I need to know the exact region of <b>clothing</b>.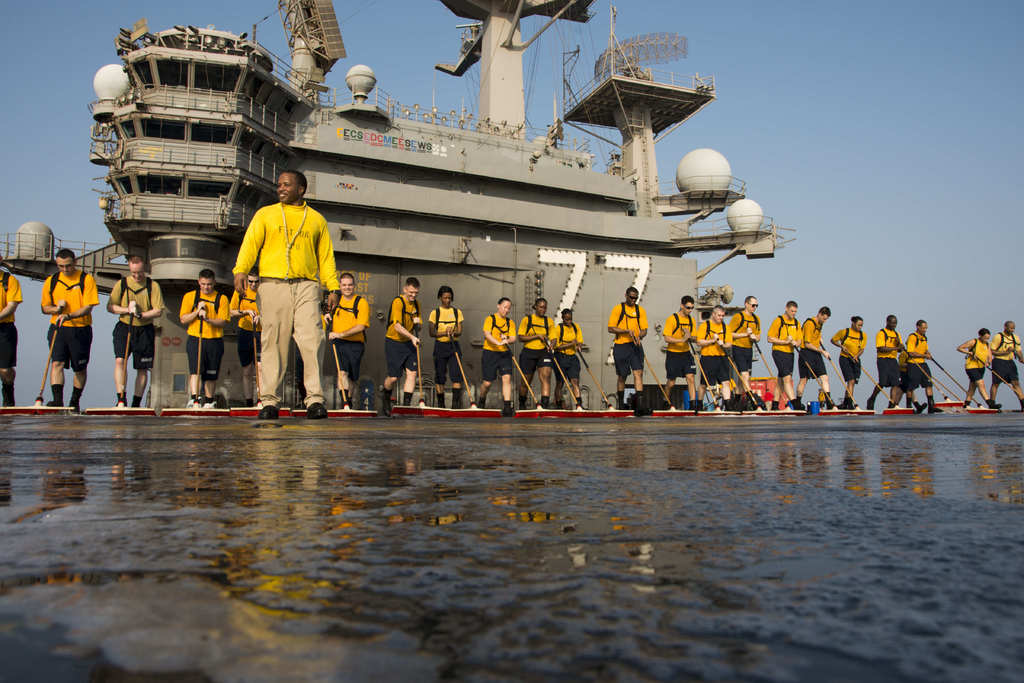
Region: BBox(517, 309, 552, 374).
